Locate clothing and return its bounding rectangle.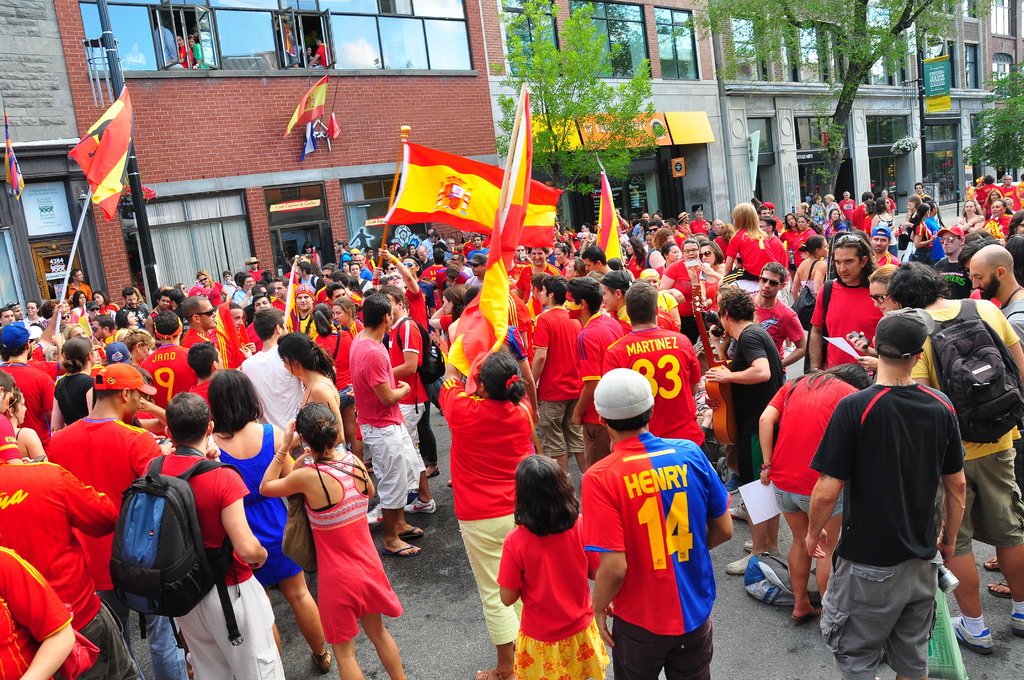
{"left": 193, "top": 43, "right": 212, "bottom": 70}.
